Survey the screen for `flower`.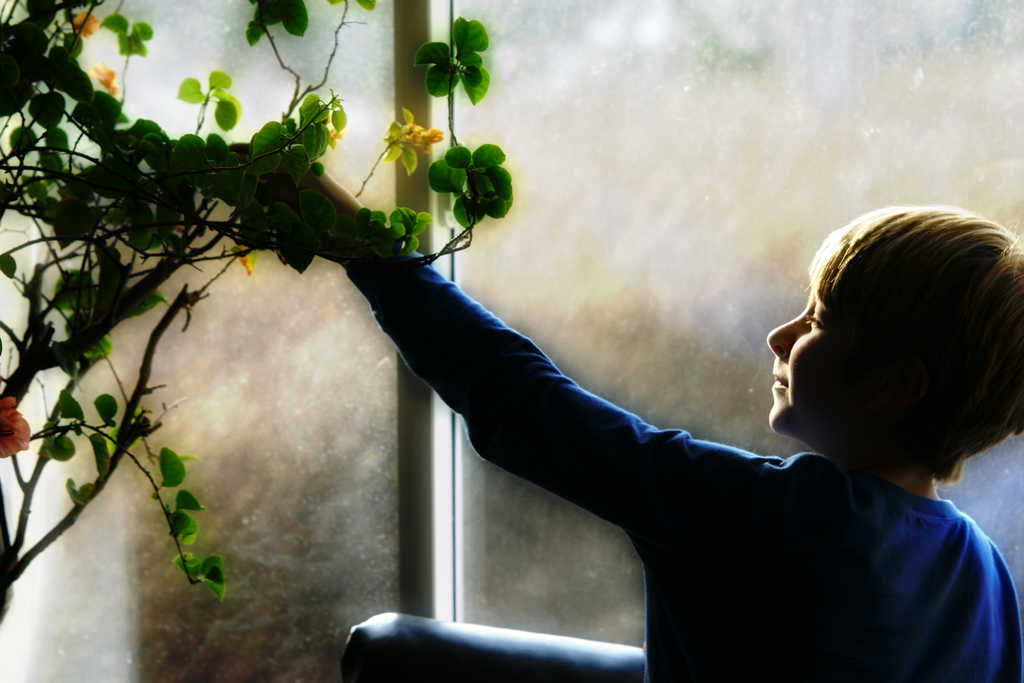
Survey found: 84, 63, 120, 95.
